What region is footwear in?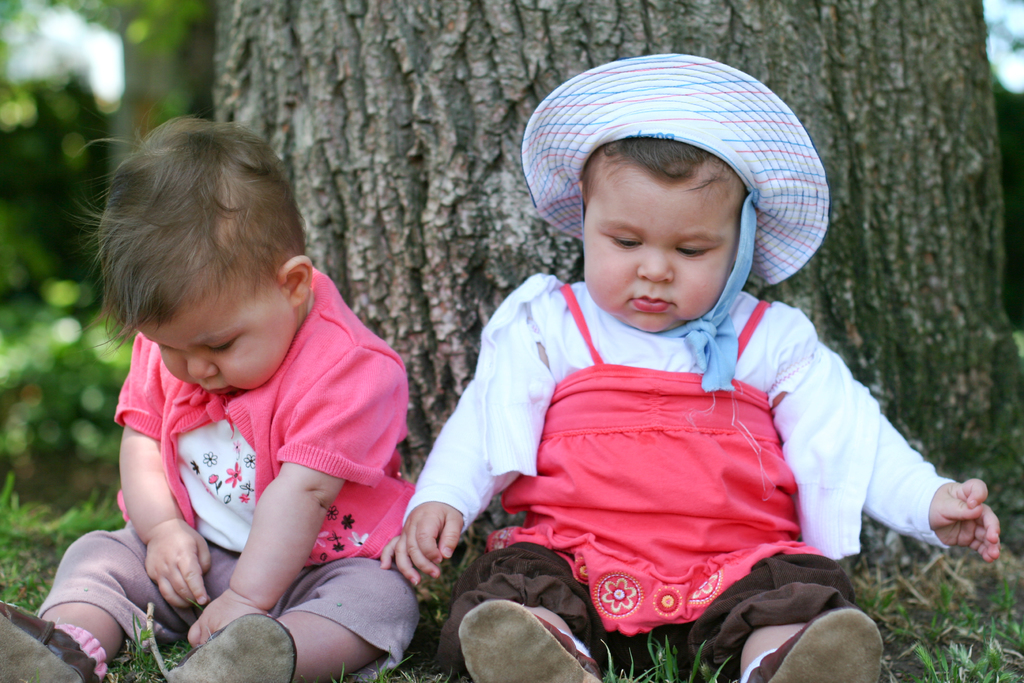
[left=456, top=598, right=607, bottom=682].
